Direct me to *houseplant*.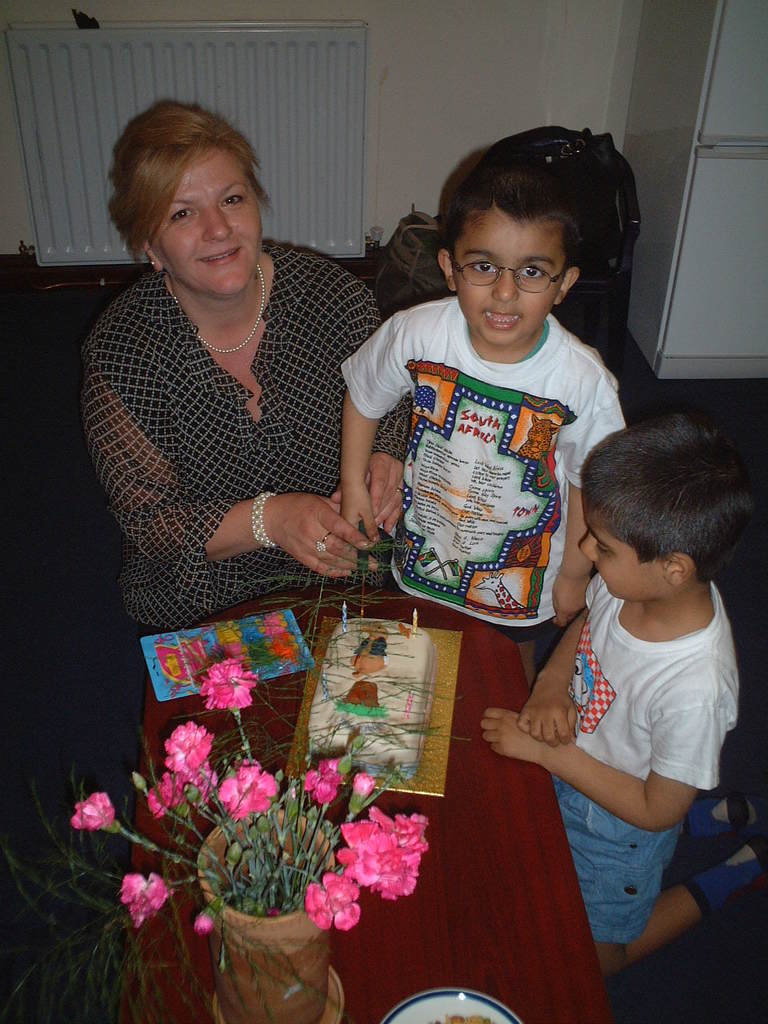
Direction: [left=5, top=645, right=478, bottom=1023].
